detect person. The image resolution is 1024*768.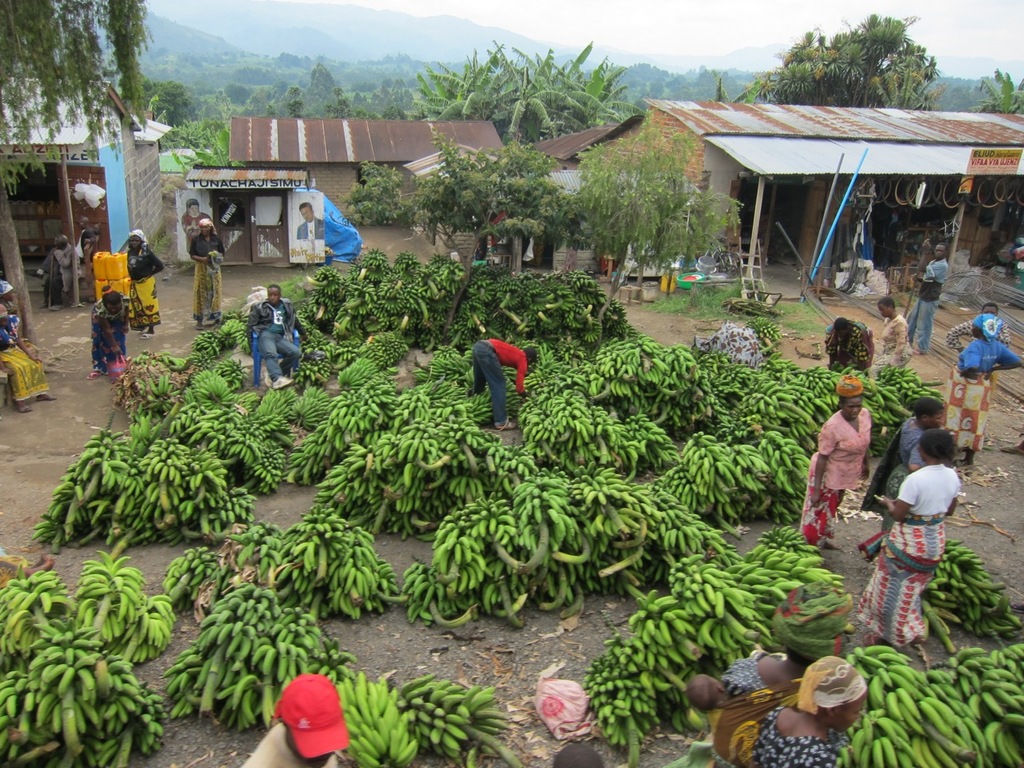
box=[117, 234, 165, 341].
